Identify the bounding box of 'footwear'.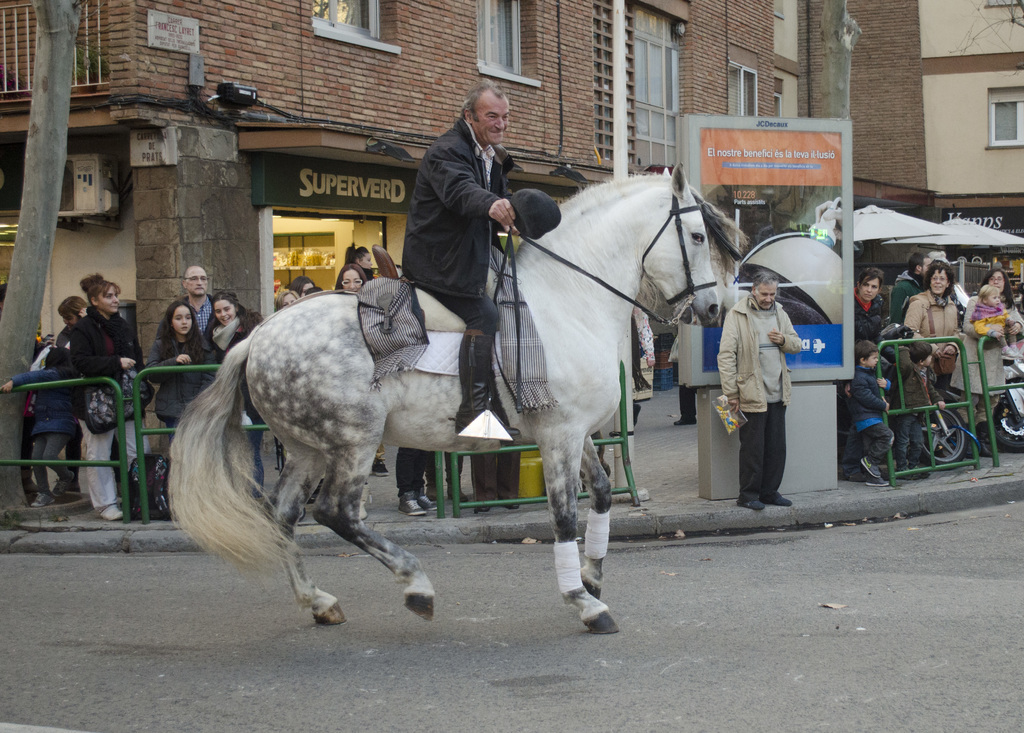
x1=29, y1=492, x2=60, y2=507.
